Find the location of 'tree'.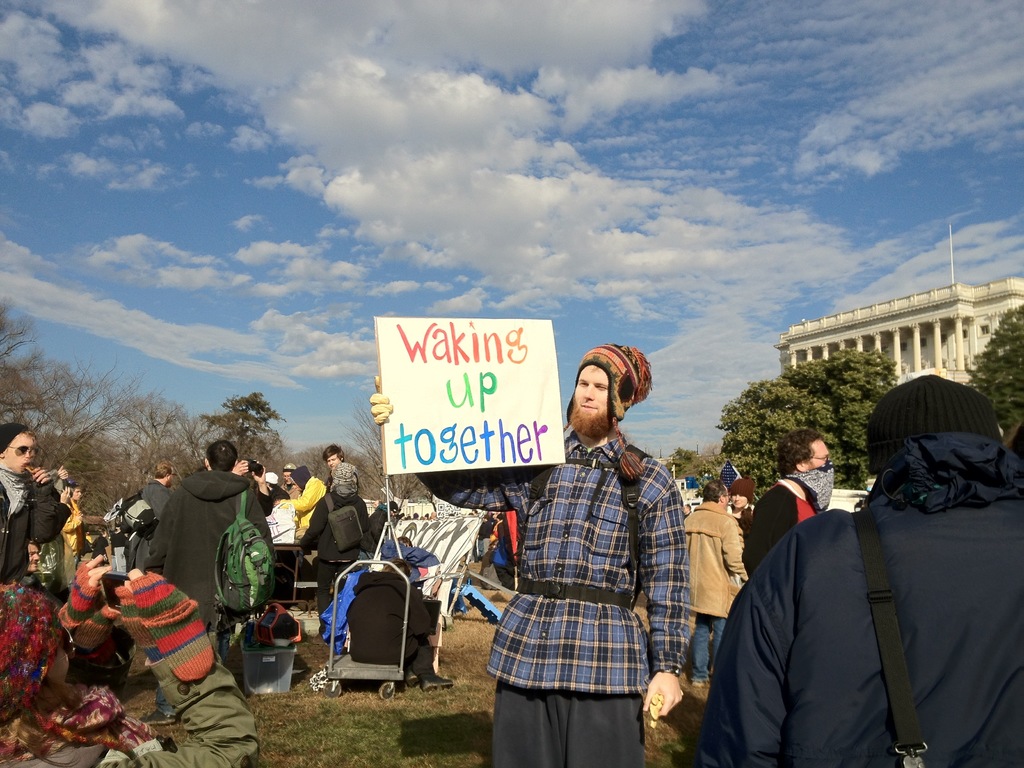
Location: <region>716, 344, 898, 498</region>.
